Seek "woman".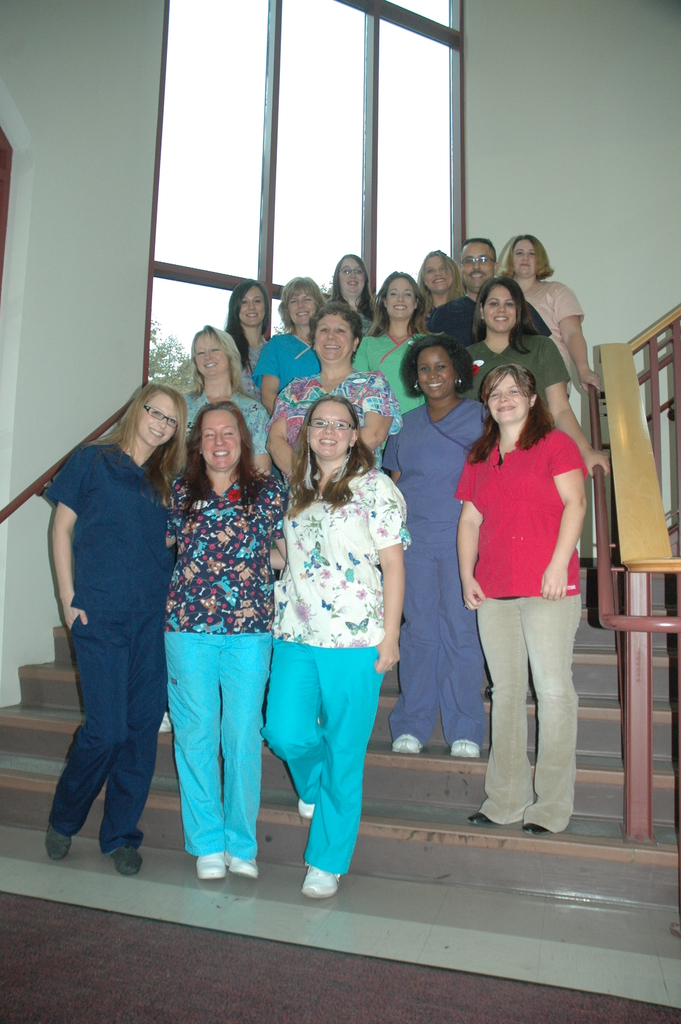
region(251, 275, 328, 412).
